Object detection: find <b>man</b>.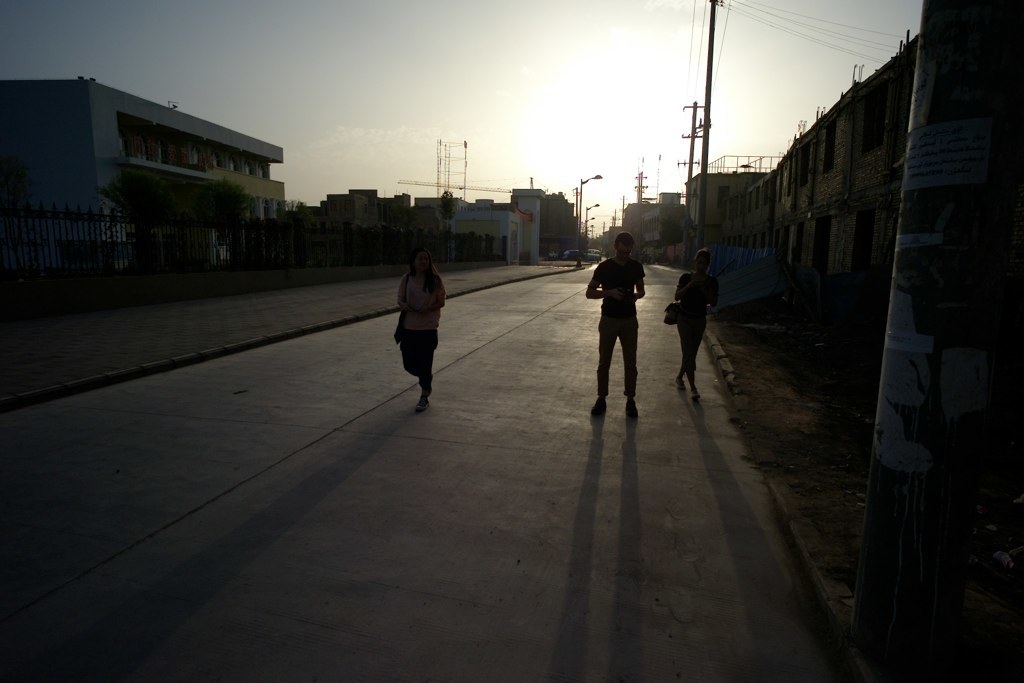
590,233,656,417.
